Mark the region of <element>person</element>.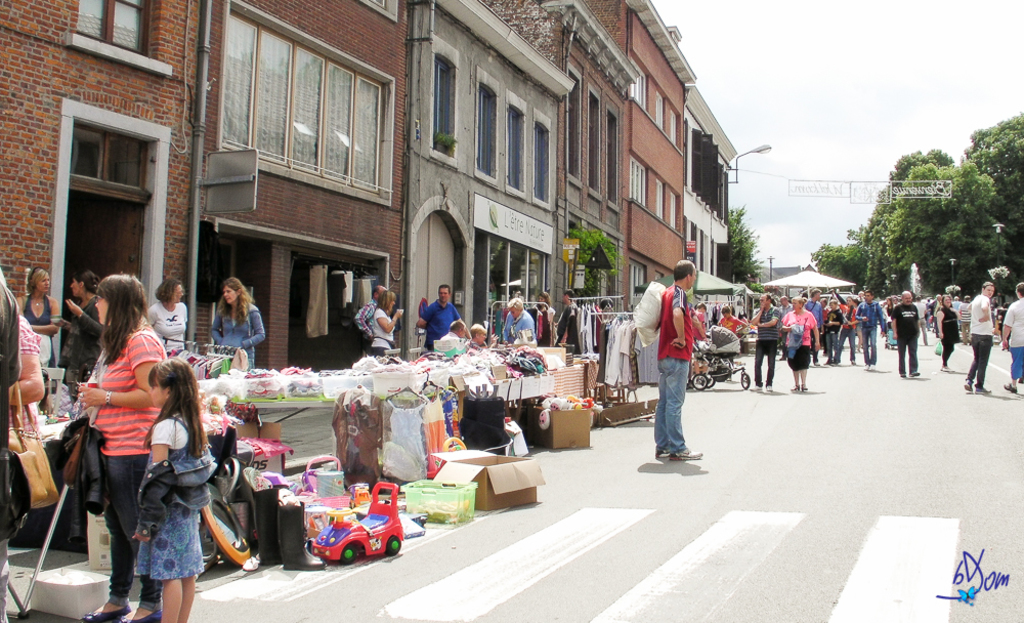
Region: box(779, 296, 818, 390).
